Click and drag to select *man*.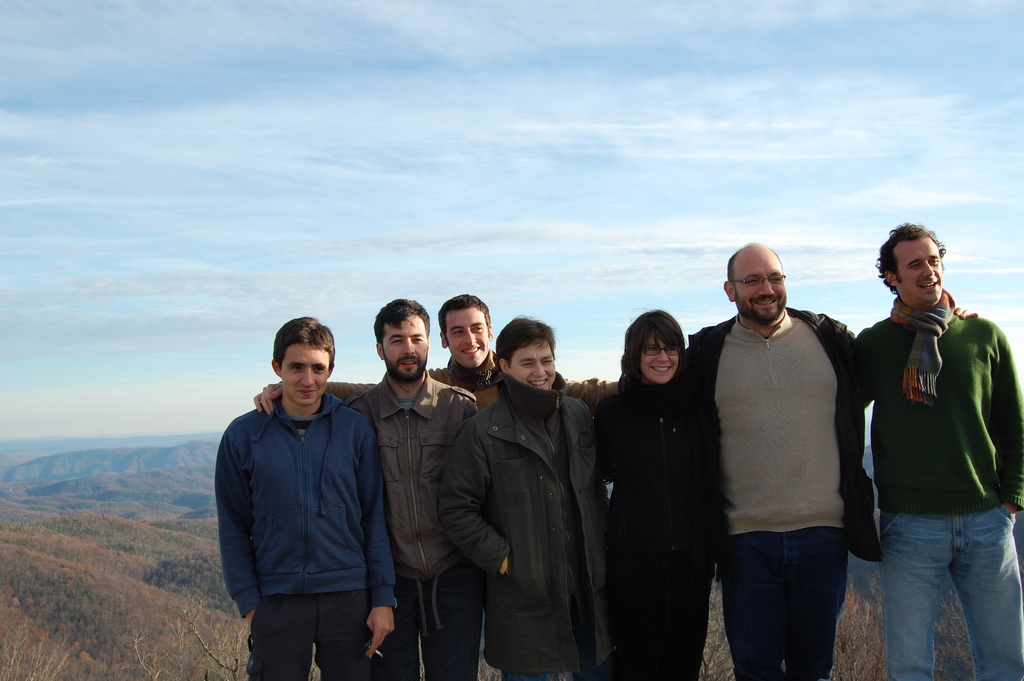
Selection: box=[432, 315, 617, 680].
